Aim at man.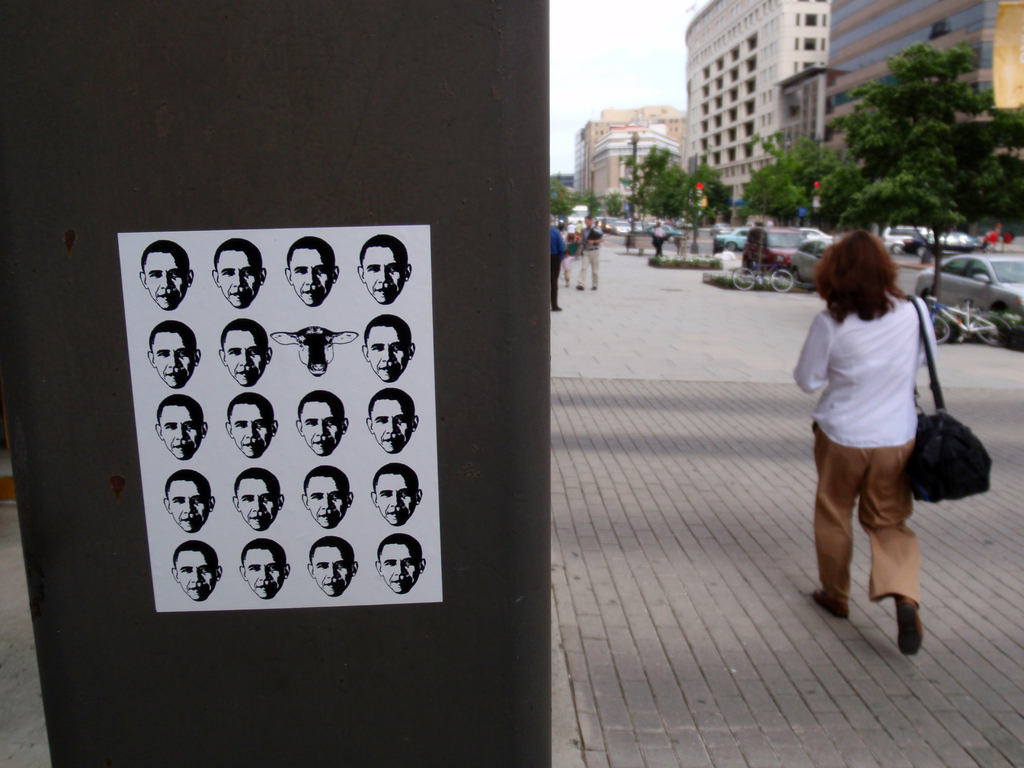
Aimed at box(372, 532, 426, 593).
